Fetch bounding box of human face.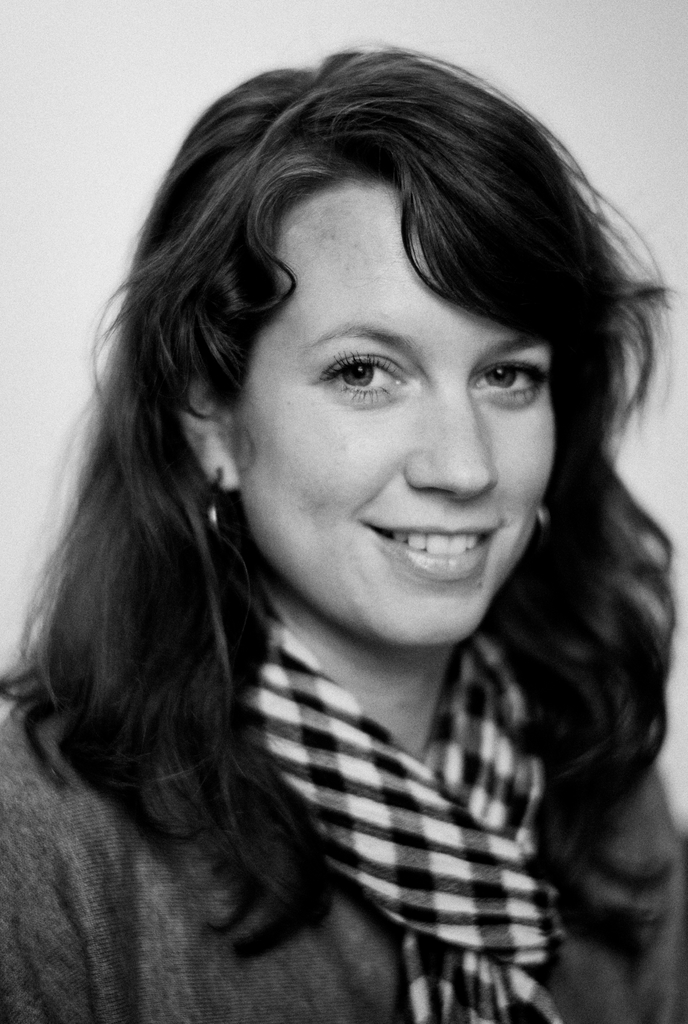
Bbox: crop(221, 166, 559, 652).
